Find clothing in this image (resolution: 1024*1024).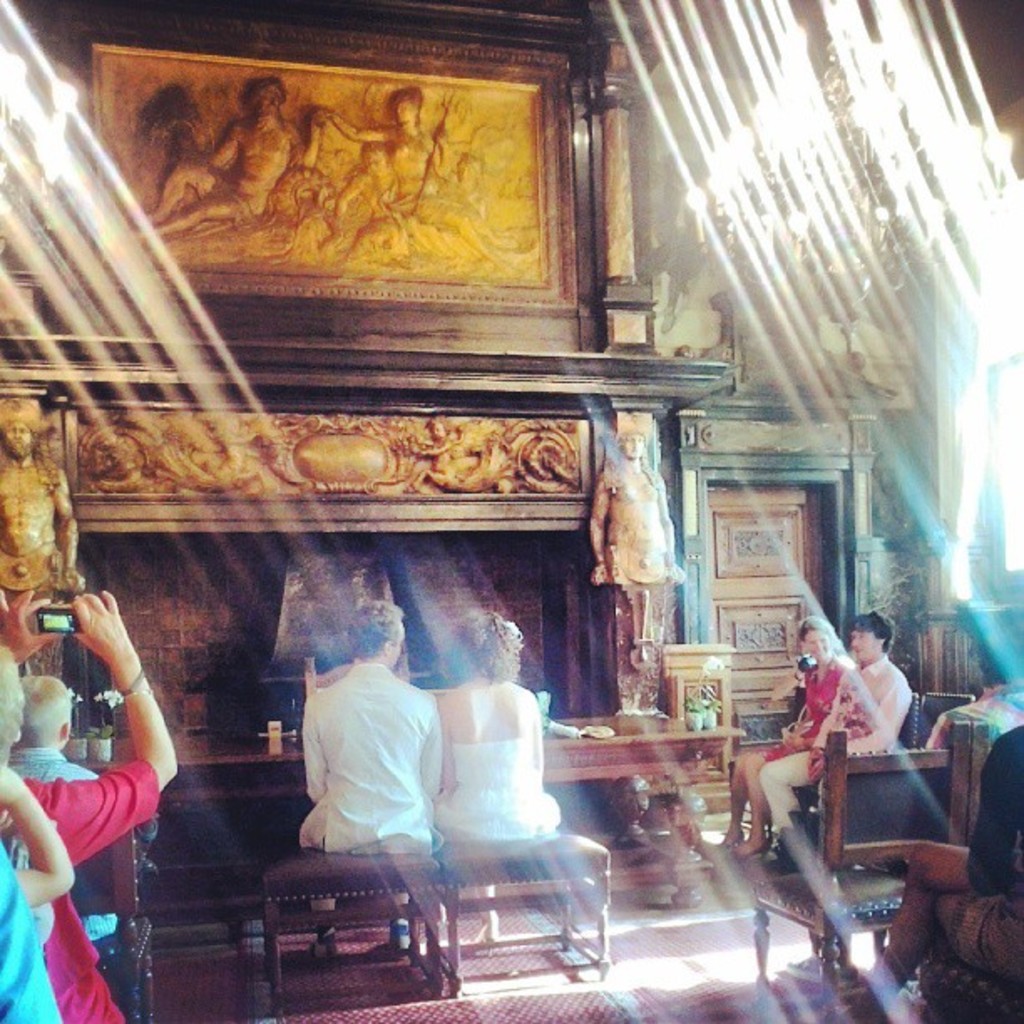
<bbox>0, 773, 162, 1022</bbox>.
